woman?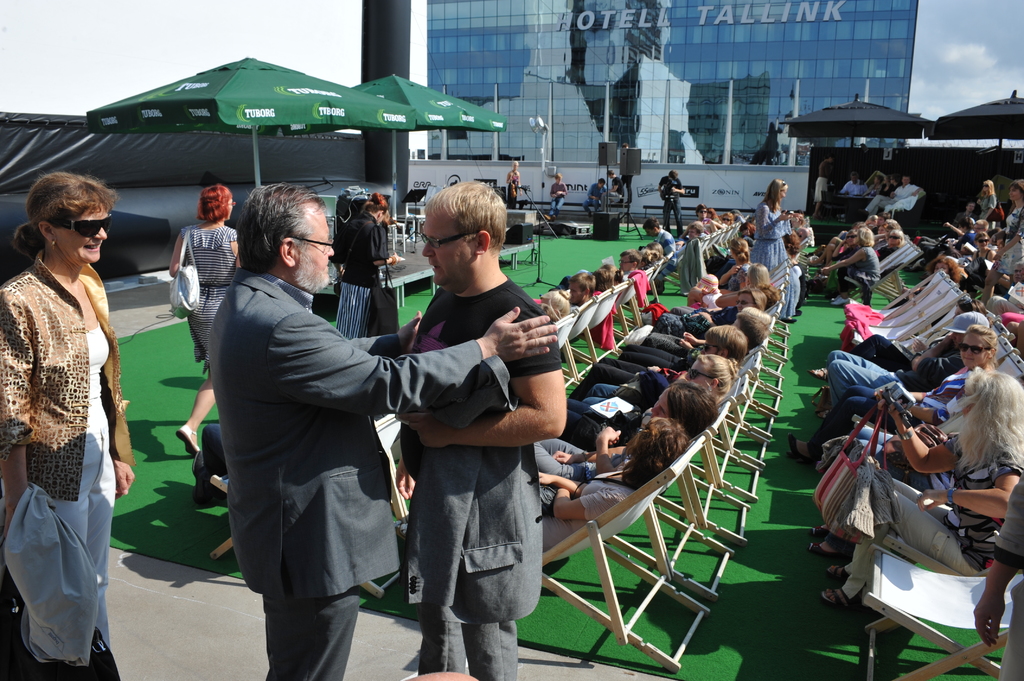
<bbox>810, 154, 832, 217</bbox>
